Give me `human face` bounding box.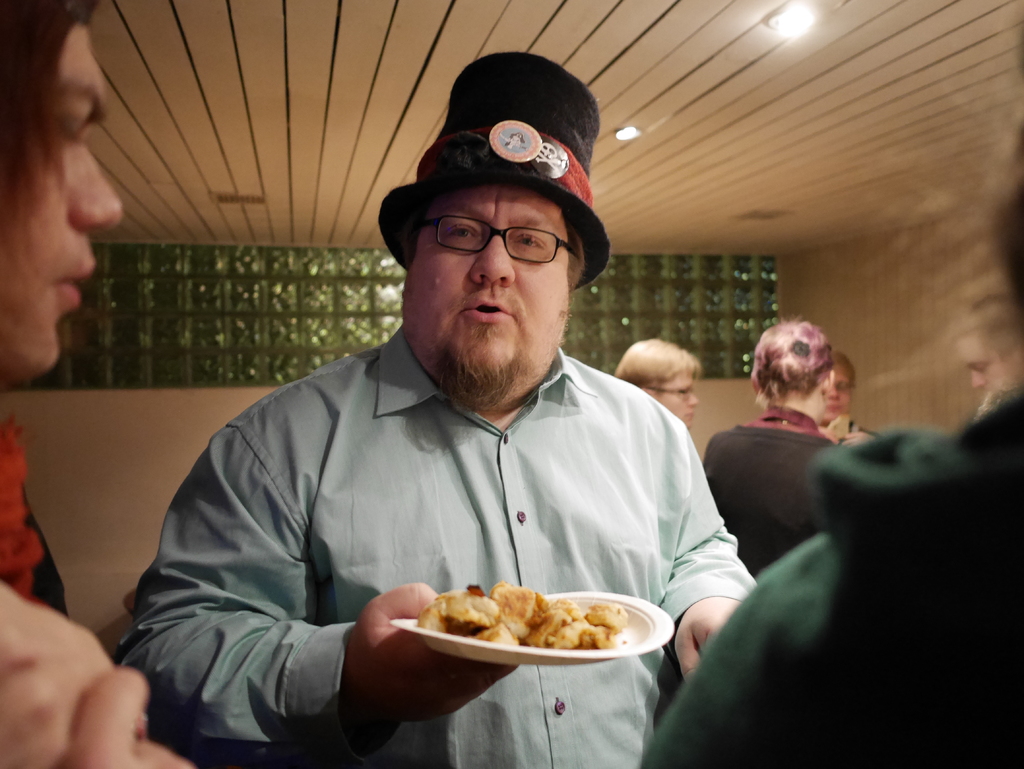
[657,371,697,430].
